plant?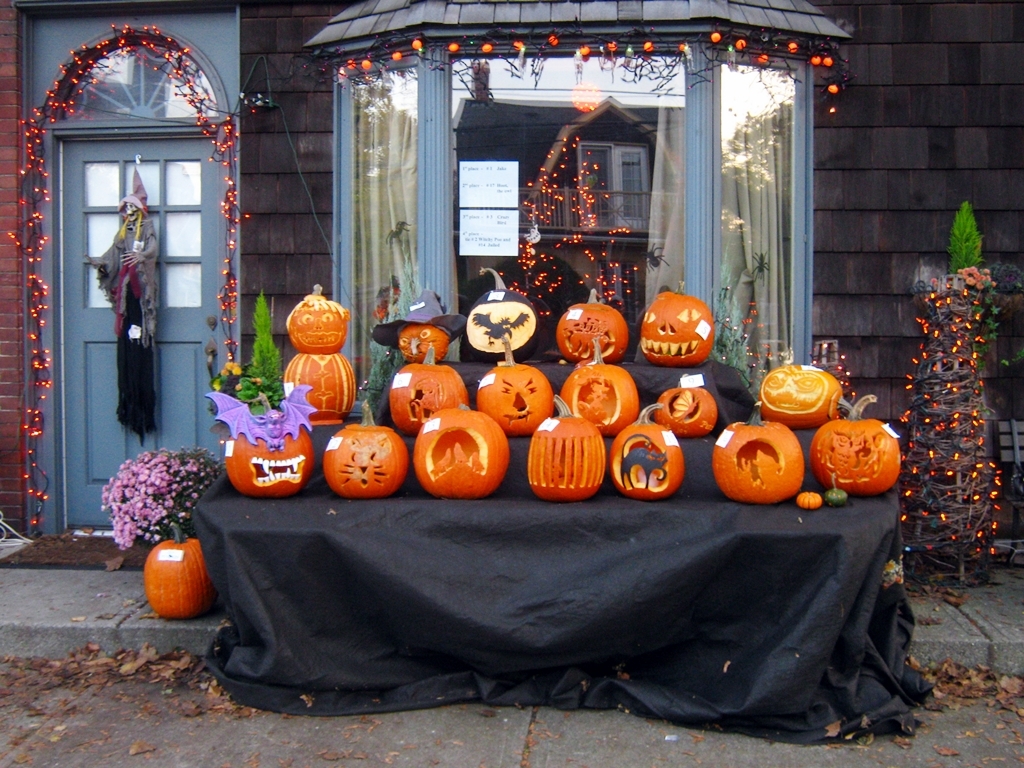
(218,287,288,416)
